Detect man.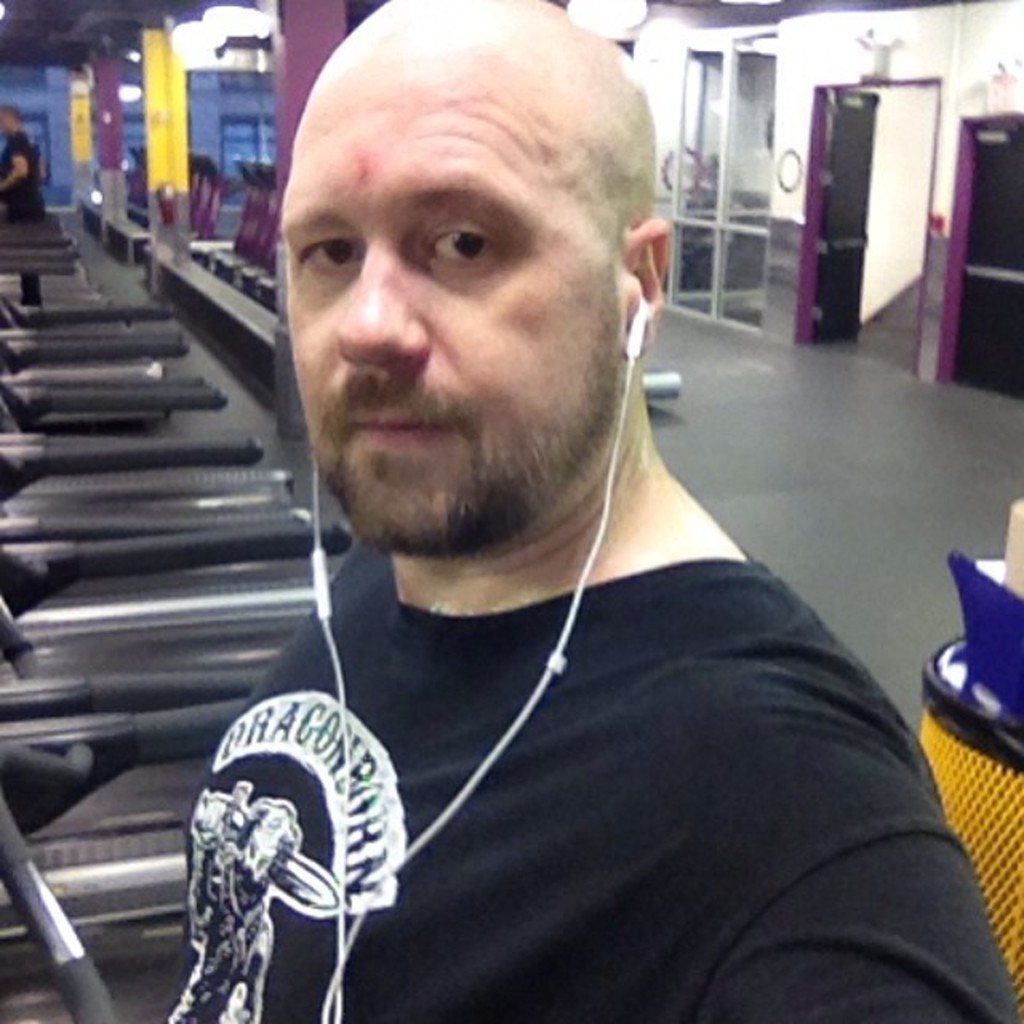
Detected at bbox=[131, 22, 968, 1016].
